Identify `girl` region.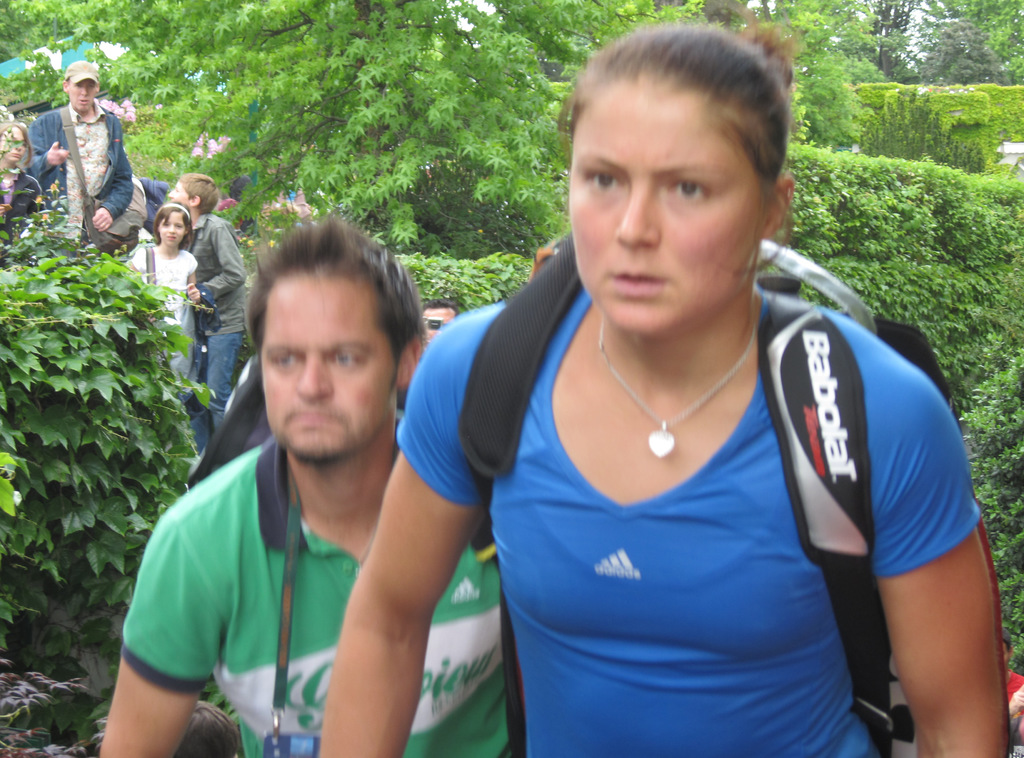
Region: locate(321, 23, 1012, 757).
